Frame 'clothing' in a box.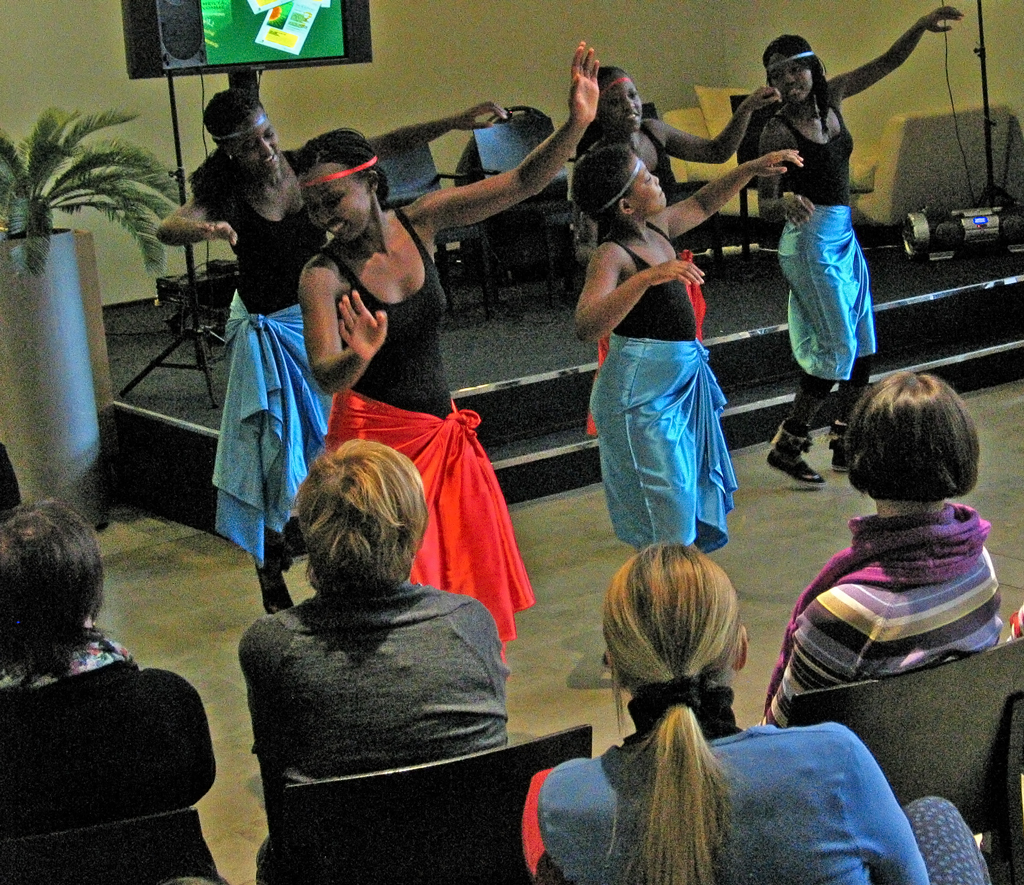
pyautogui.locateOnScreen(0, 651, 219, 884).
